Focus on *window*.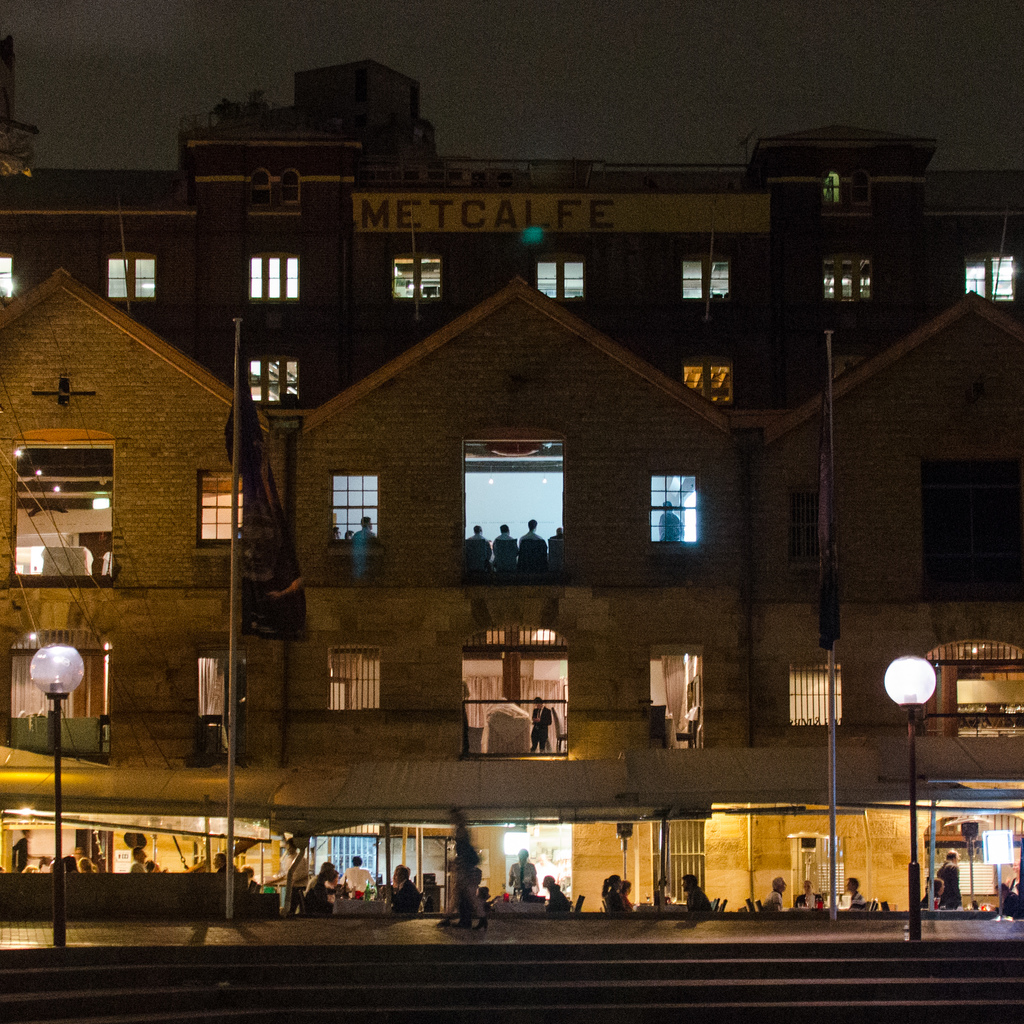
Focused at x1=782 y1=664 x2=840 y2=725.
